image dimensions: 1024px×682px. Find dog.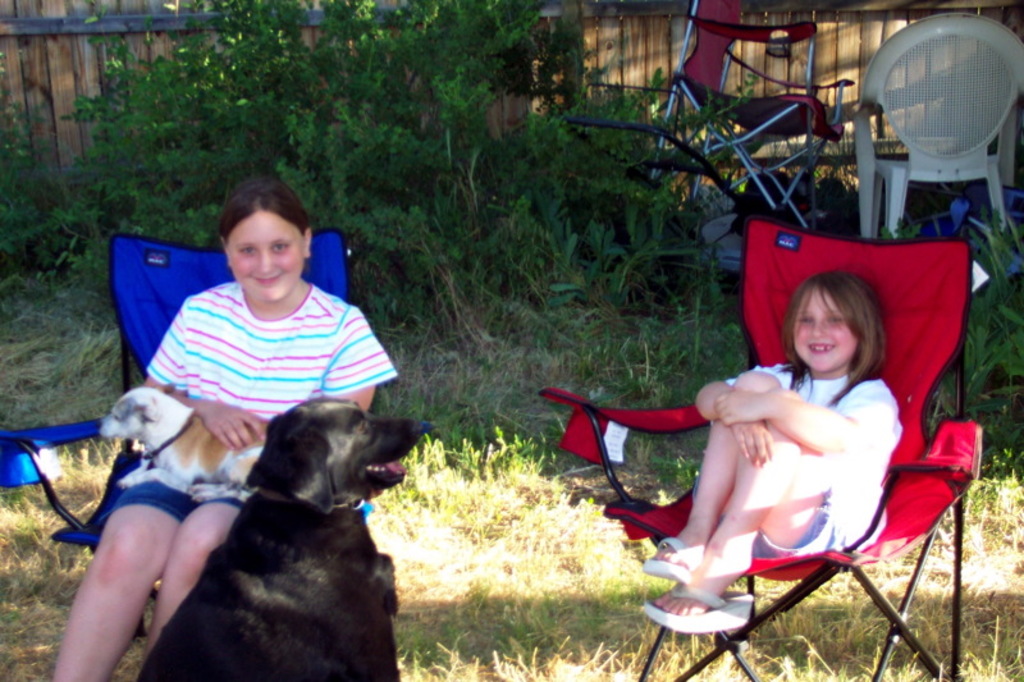
<box>129,393,431,681</box>.
